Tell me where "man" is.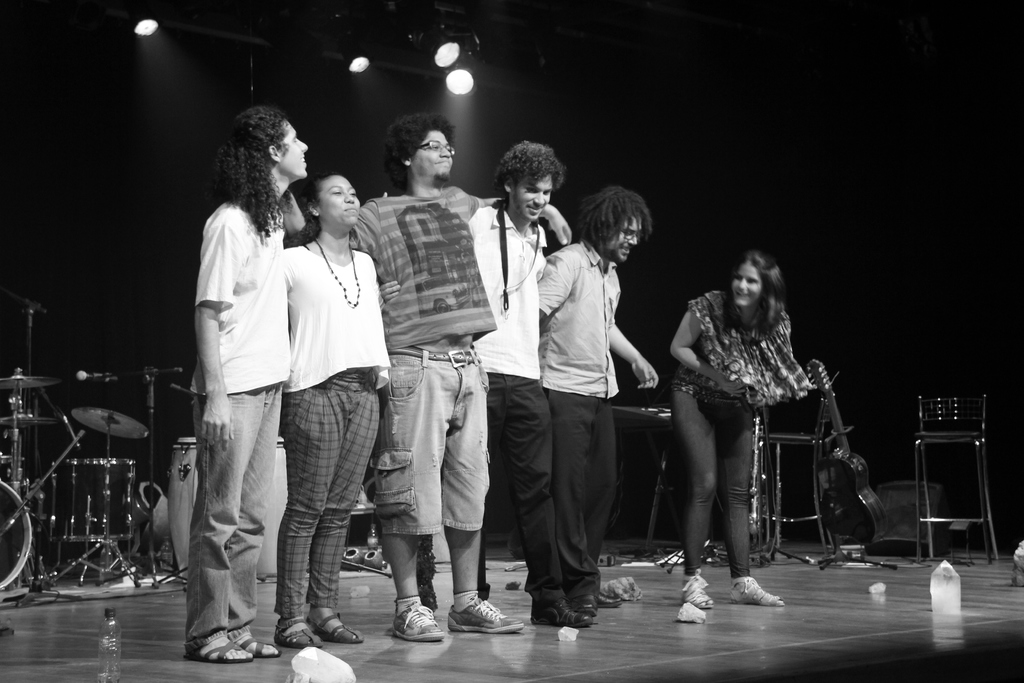
"man" is at Rect(278, 111, 573, 642).
